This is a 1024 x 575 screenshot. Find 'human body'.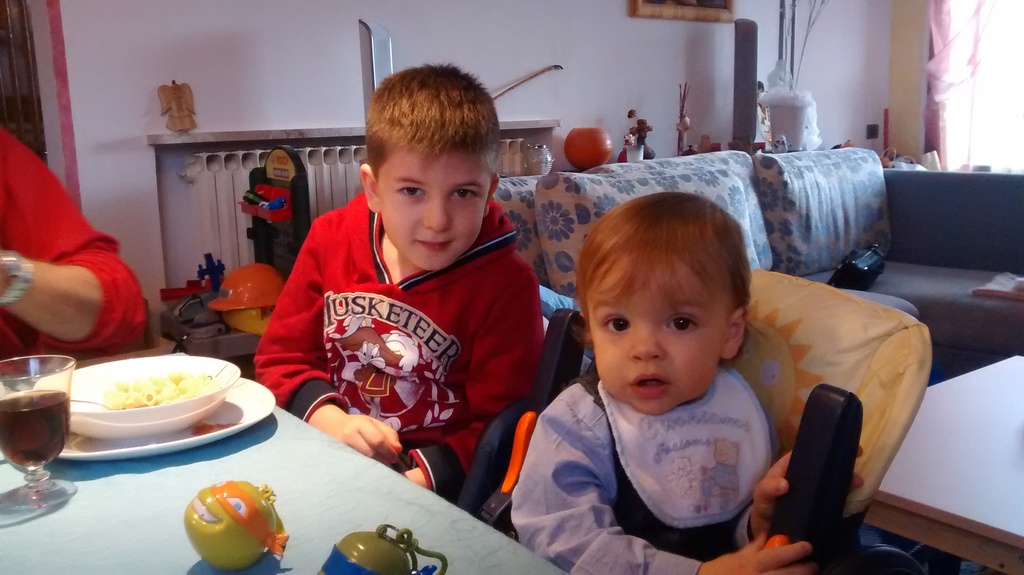
Bounding box: bbox=[250, 190, 547, 501].
